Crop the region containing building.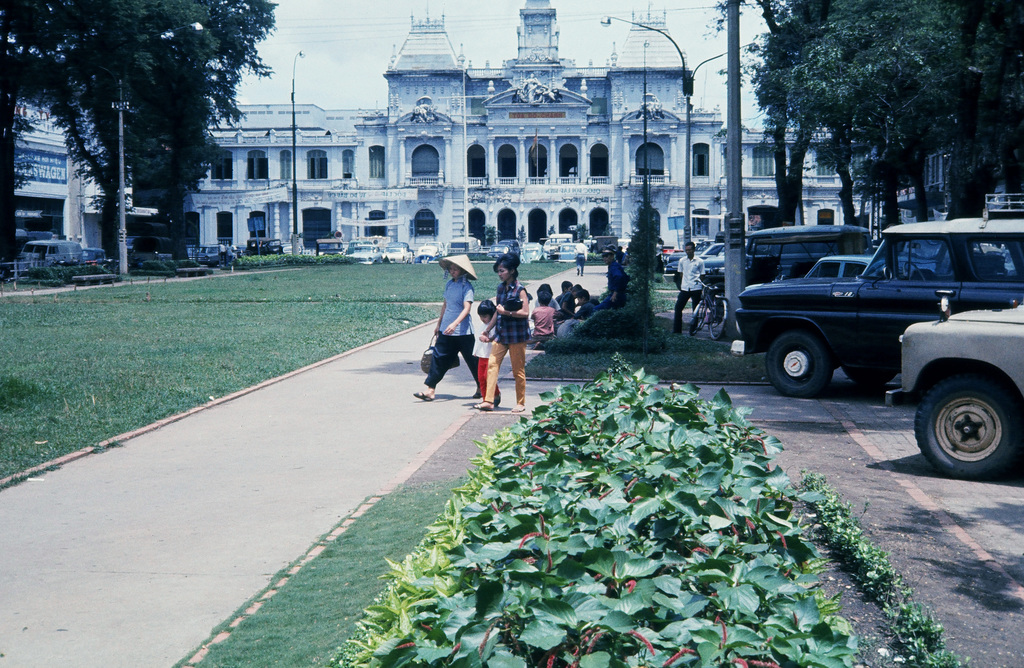
Crop region: <box>12,0,1023,269</box>.
